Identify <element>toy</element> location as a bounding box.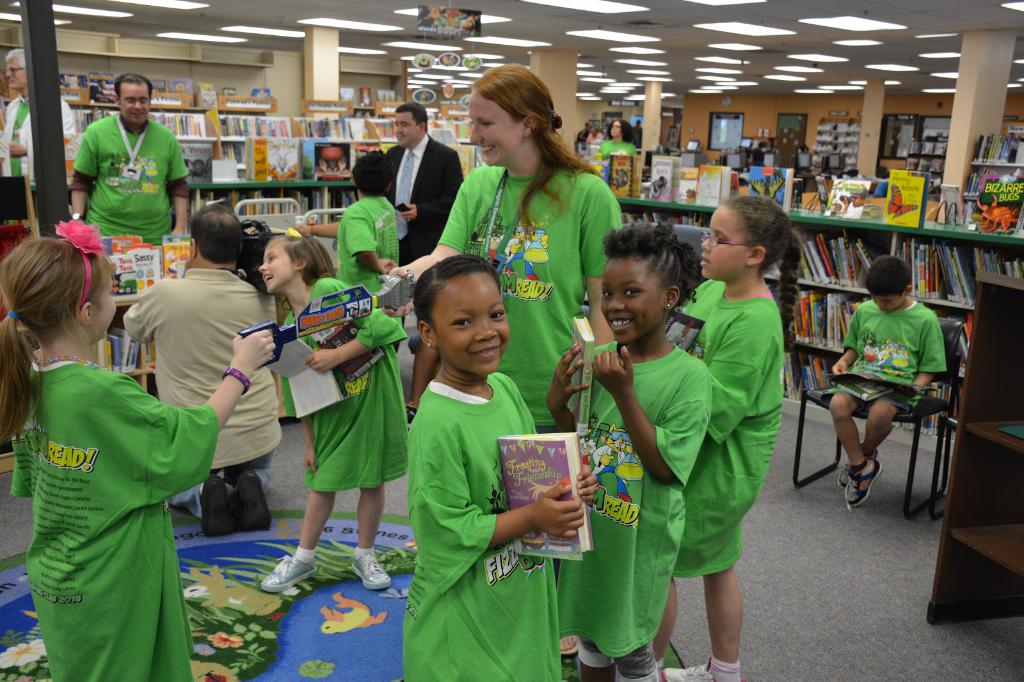
977, 193, 1018, 225.
